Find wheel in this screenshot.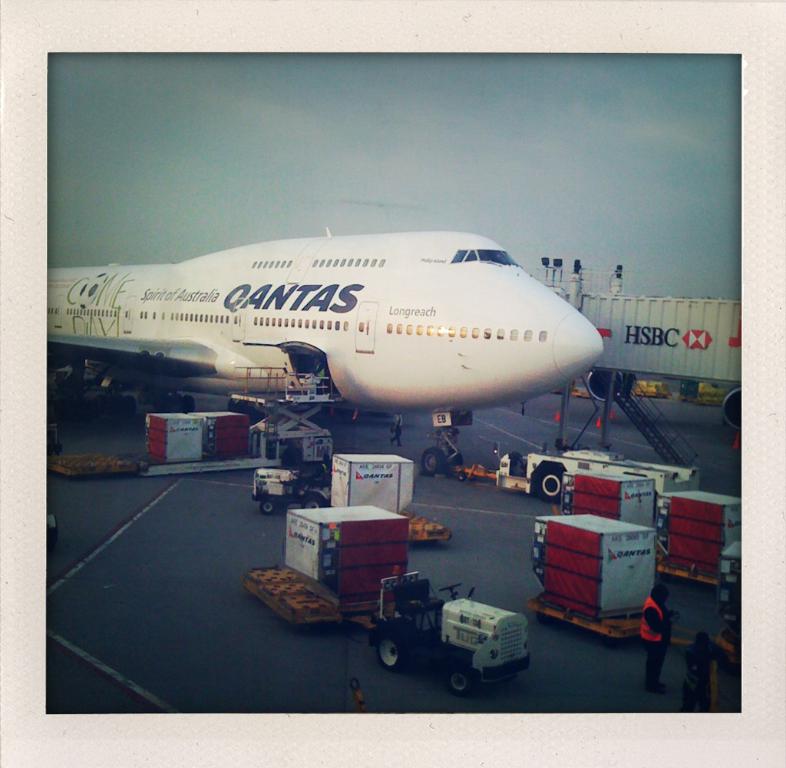
The bounding box for wheel is (445, 664, 477, 694).
